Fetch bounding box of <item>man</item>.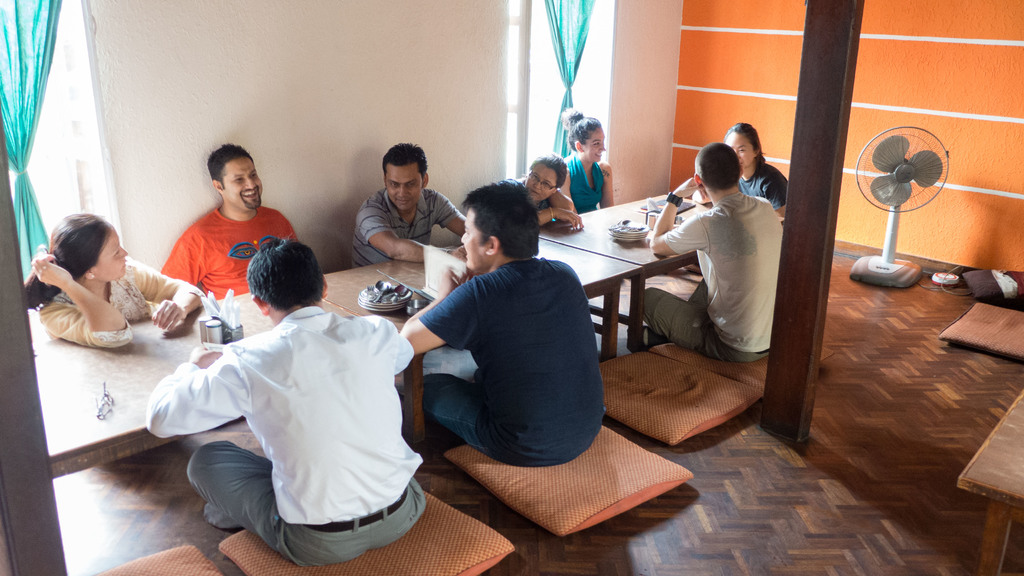
Bbox: l=387, t=182, r=626, b=507.
